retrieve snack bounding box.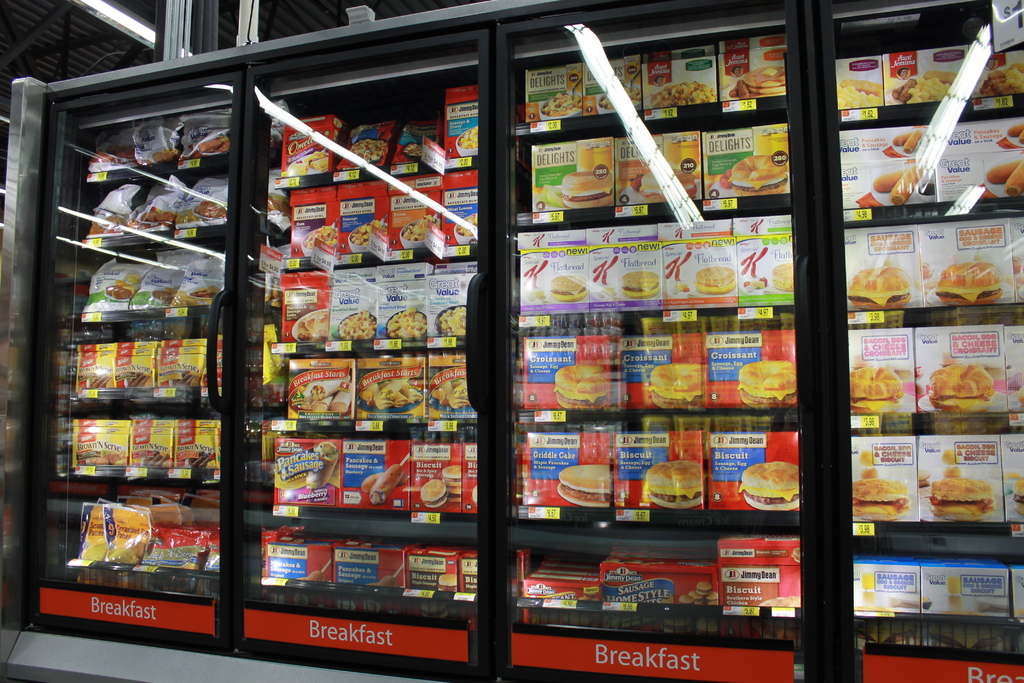
Bounding box: 347, 220, 387, 247.
